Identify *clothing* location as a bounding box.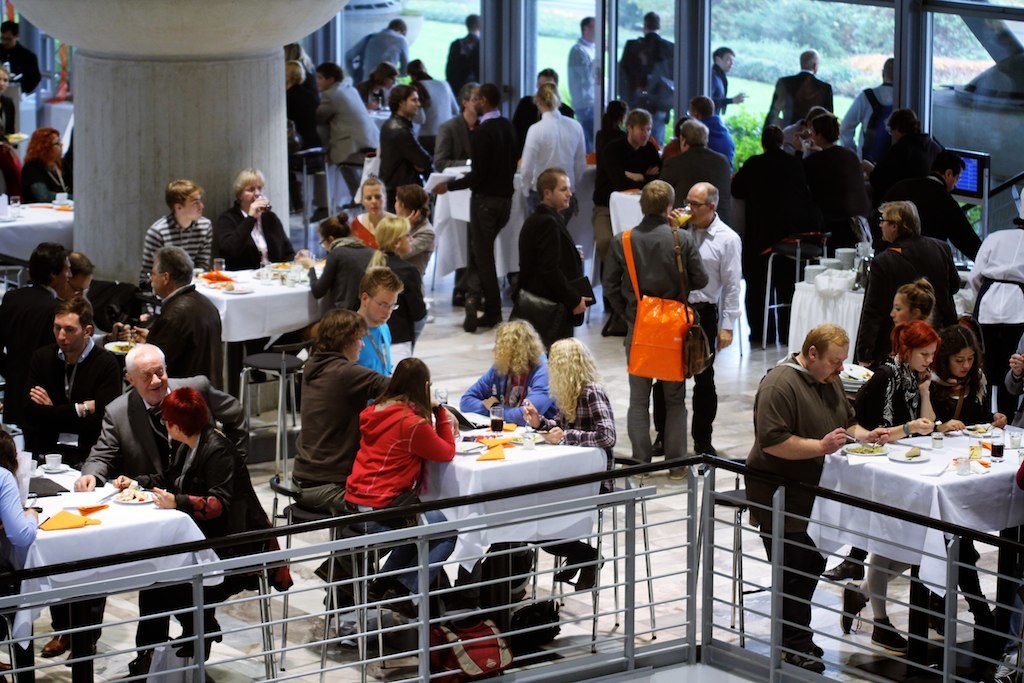
309, 400, 460, 594.
